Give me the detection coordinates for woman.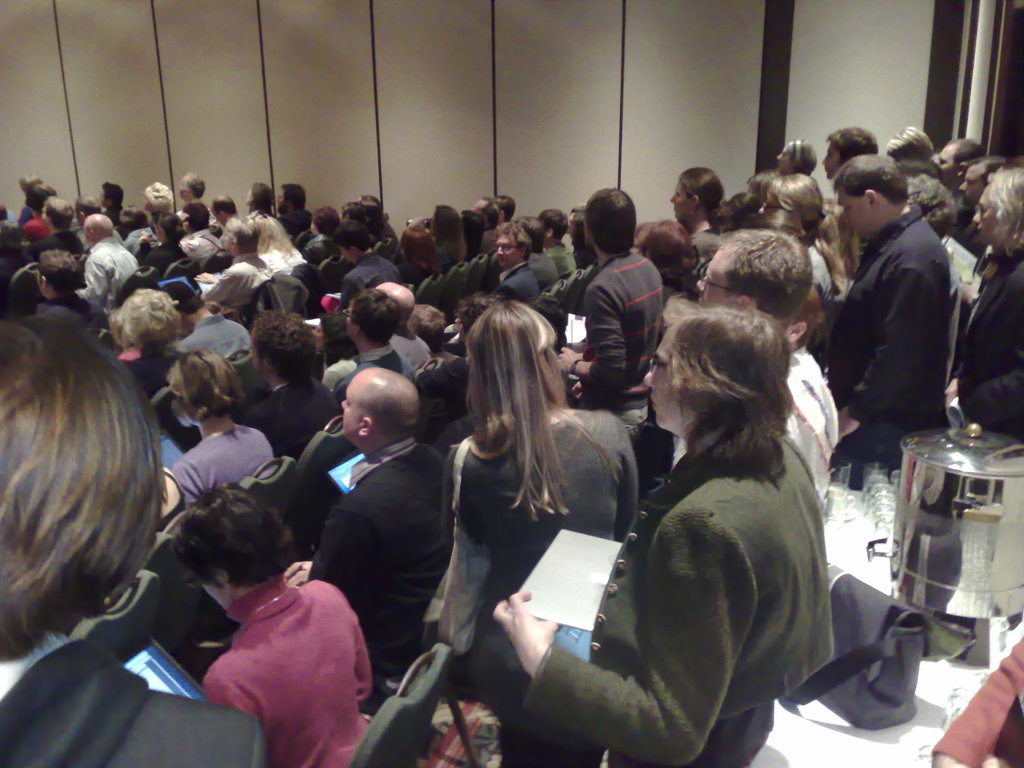
select_region(138, 212, 189, 281).
